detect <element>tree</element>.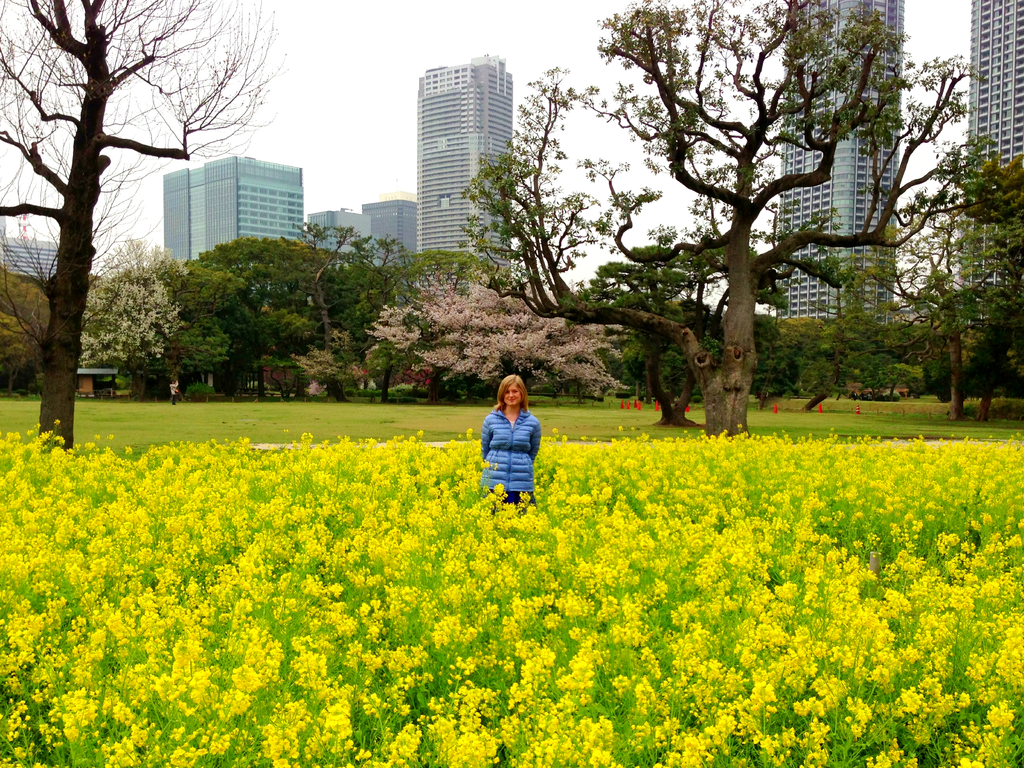
Detected at BBox(164, 251, 254, 388).
